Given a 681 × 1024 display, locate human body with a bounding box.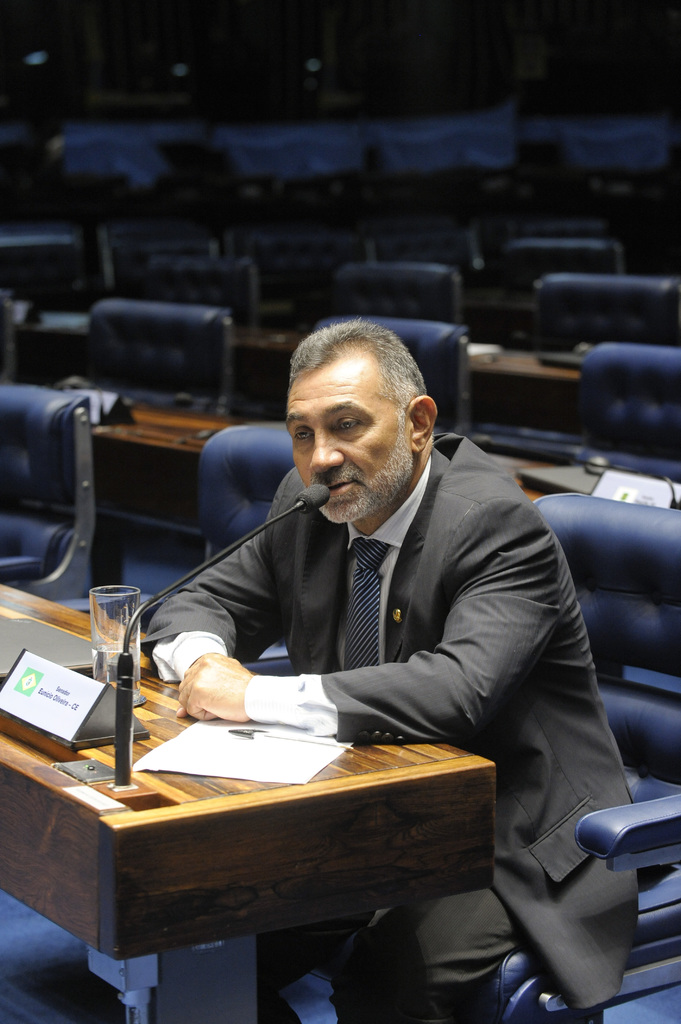
Located: bbox=(88, 324, 577, 988).
